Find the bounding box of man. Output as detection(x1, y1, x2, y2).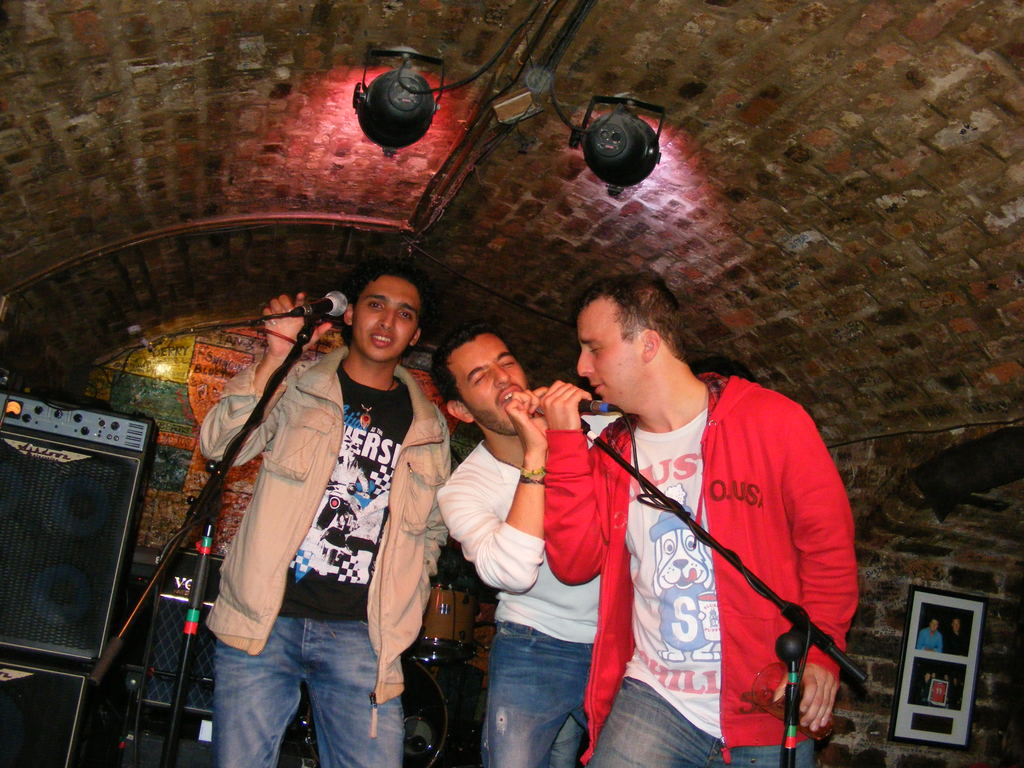
detection(938, 675, 952, 708).
